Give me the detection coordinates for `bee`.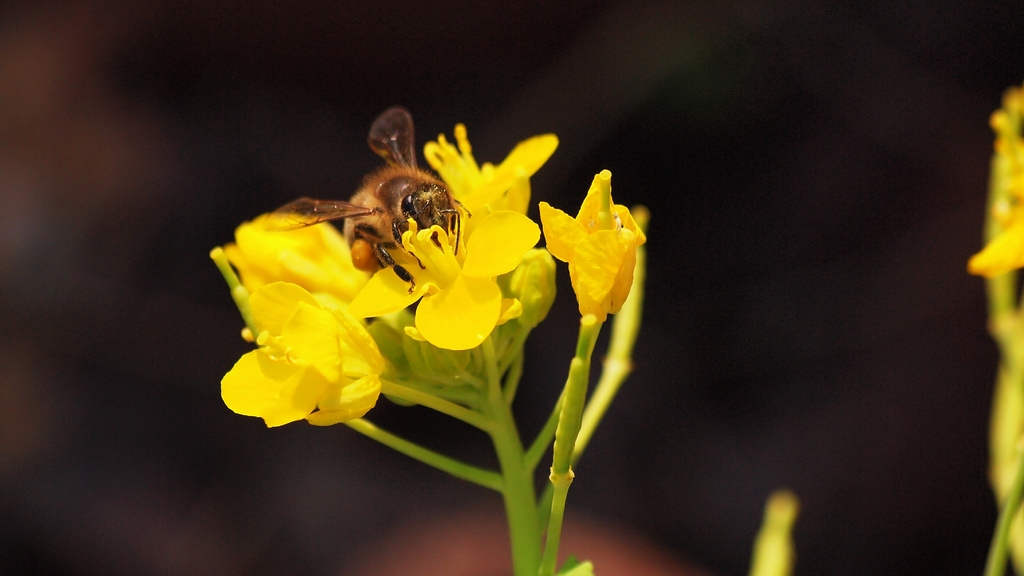
rect(267, 116, 492, 291).
